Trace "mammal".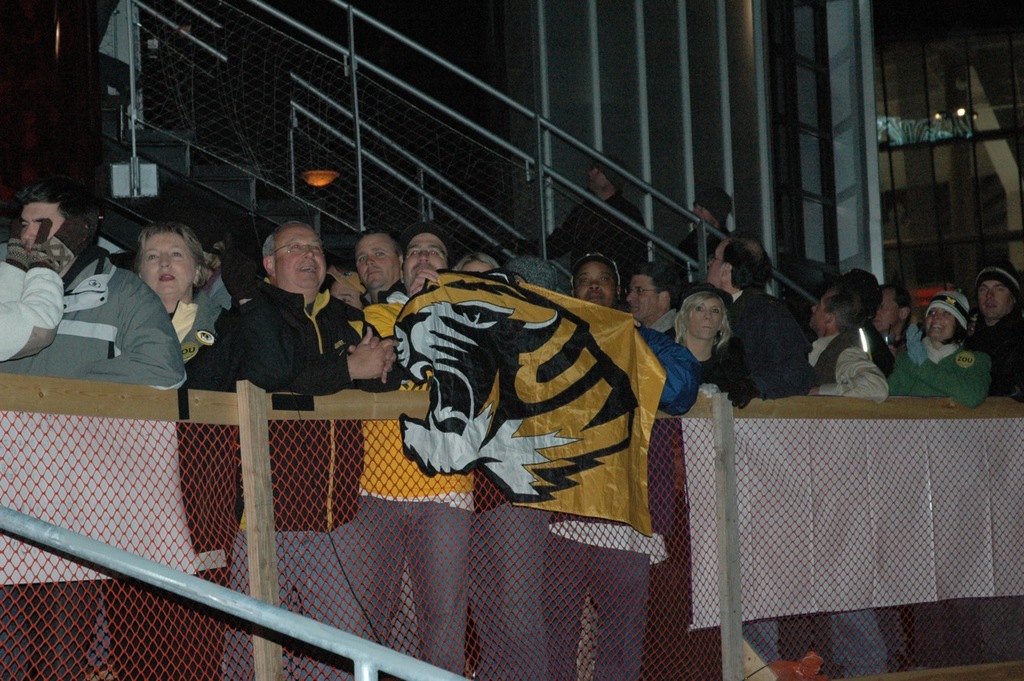
Traced to 874/294/911/382.
